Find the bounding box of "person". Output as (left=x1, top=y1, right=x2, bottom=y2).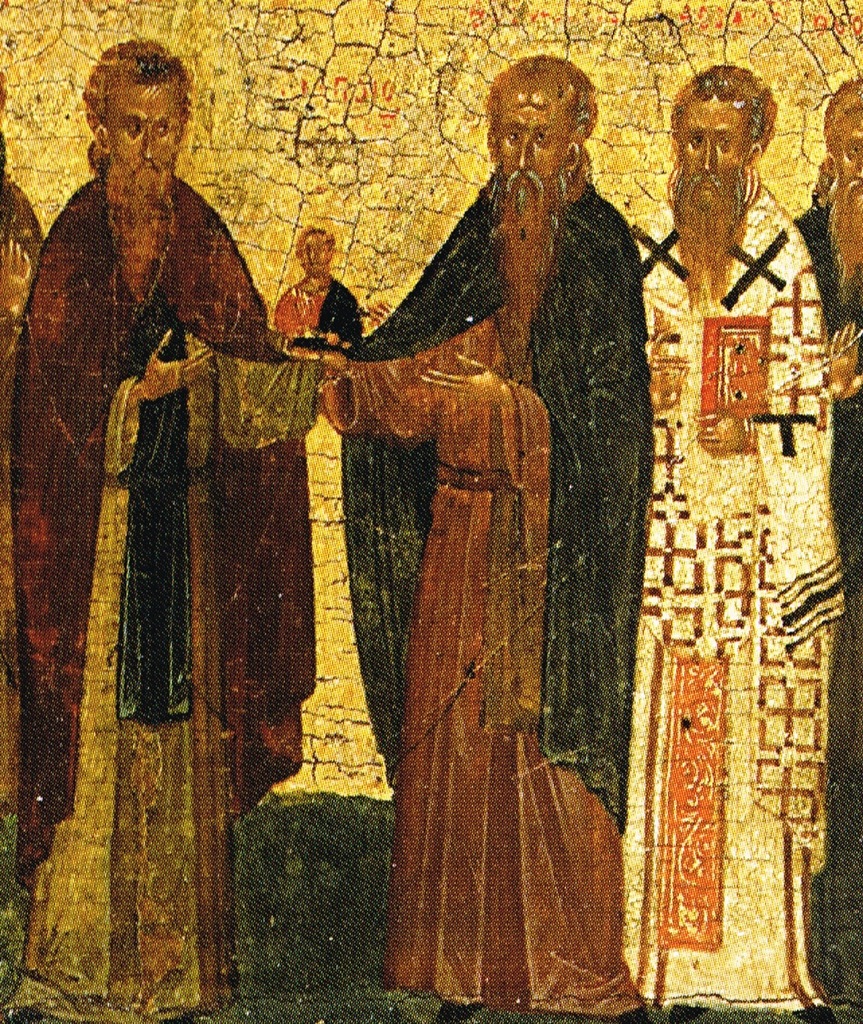
(left=798, top=67, right=862, bottom=1023).
